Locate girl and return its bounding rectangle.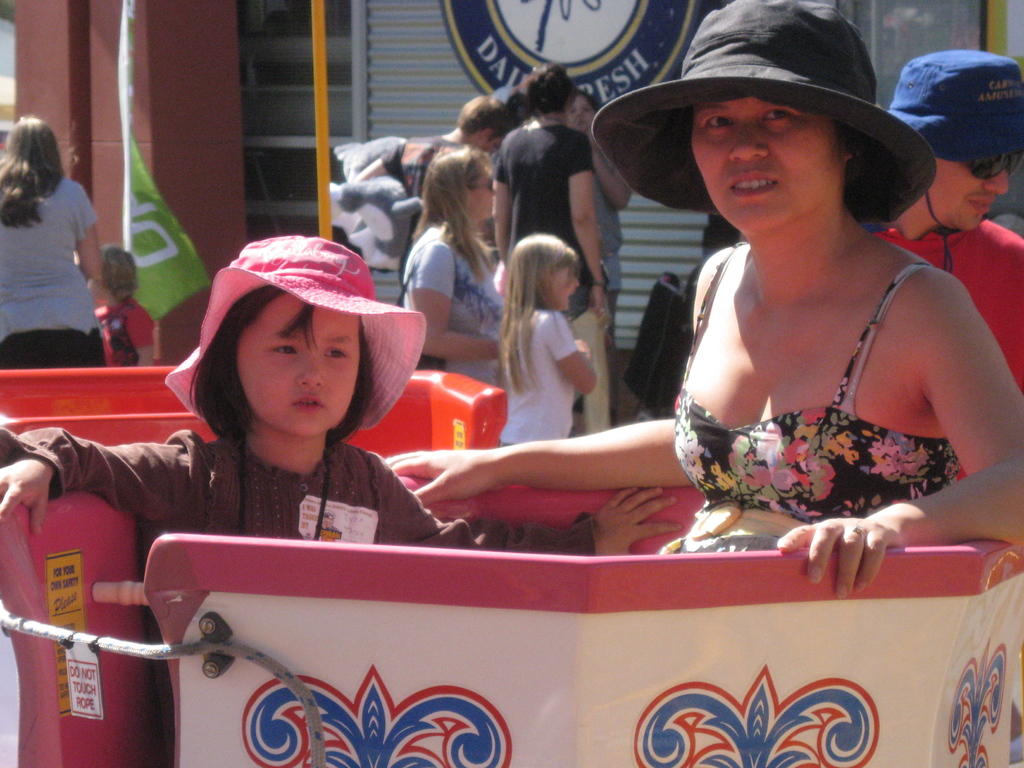
x1=383, y1=0, x2=1023, y2=586.
